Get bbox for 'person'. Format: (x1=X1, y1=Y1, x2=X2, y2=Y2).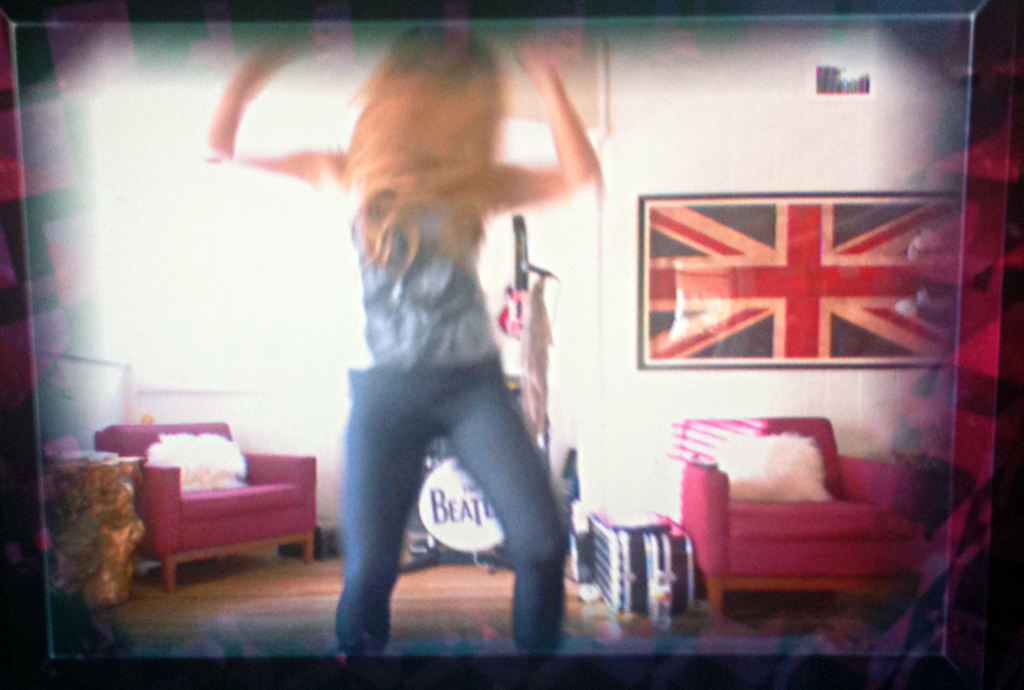
(x1=207, y1=17, x2=611, y2=661).
